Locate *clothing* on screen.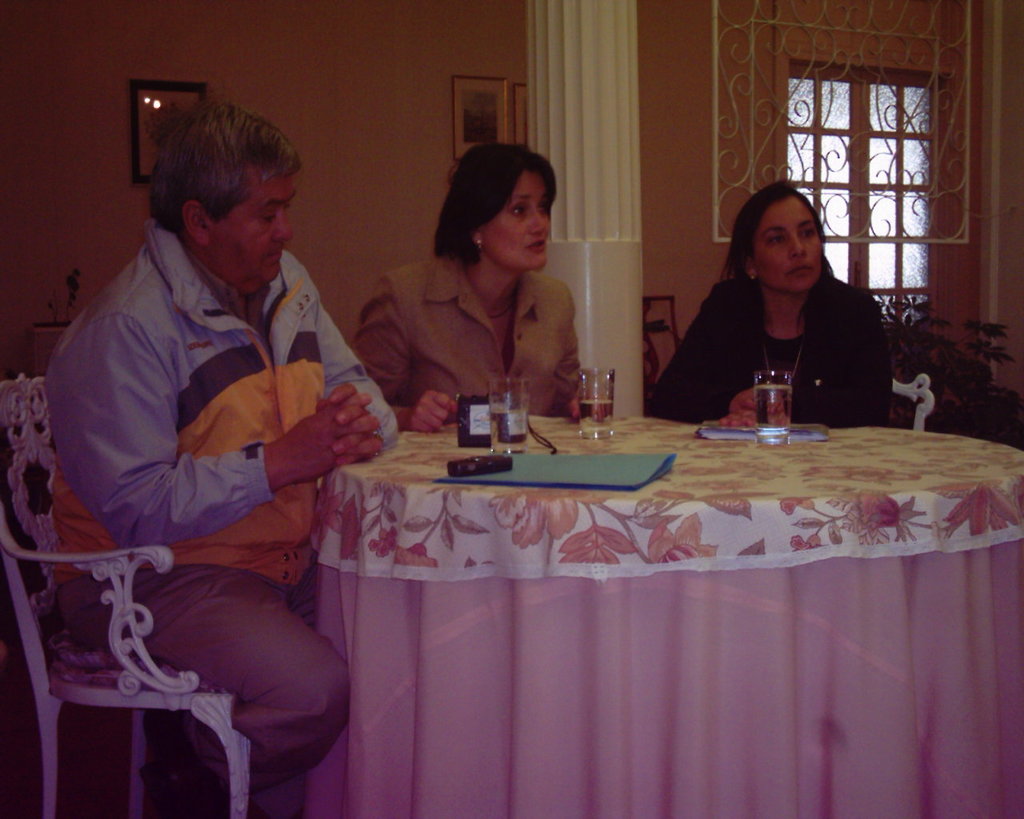
On screen at (x1=353, y1=254, x2=586, y2=427).
